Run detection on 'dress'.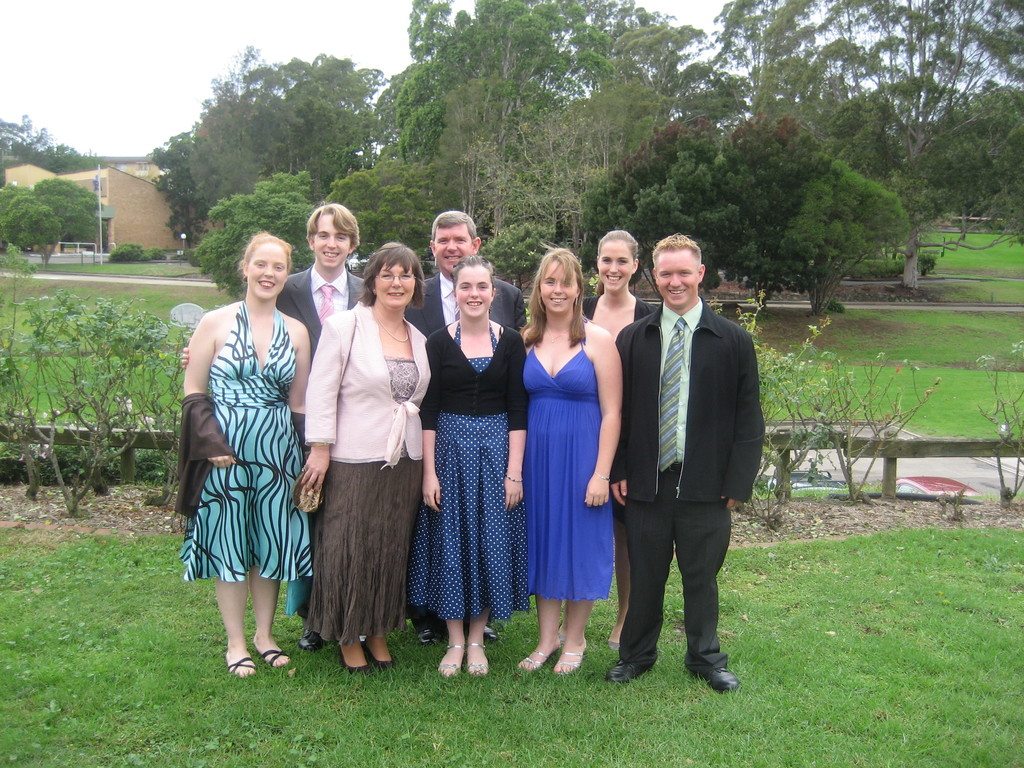
Result: <box>180,300,316,586</box>.
